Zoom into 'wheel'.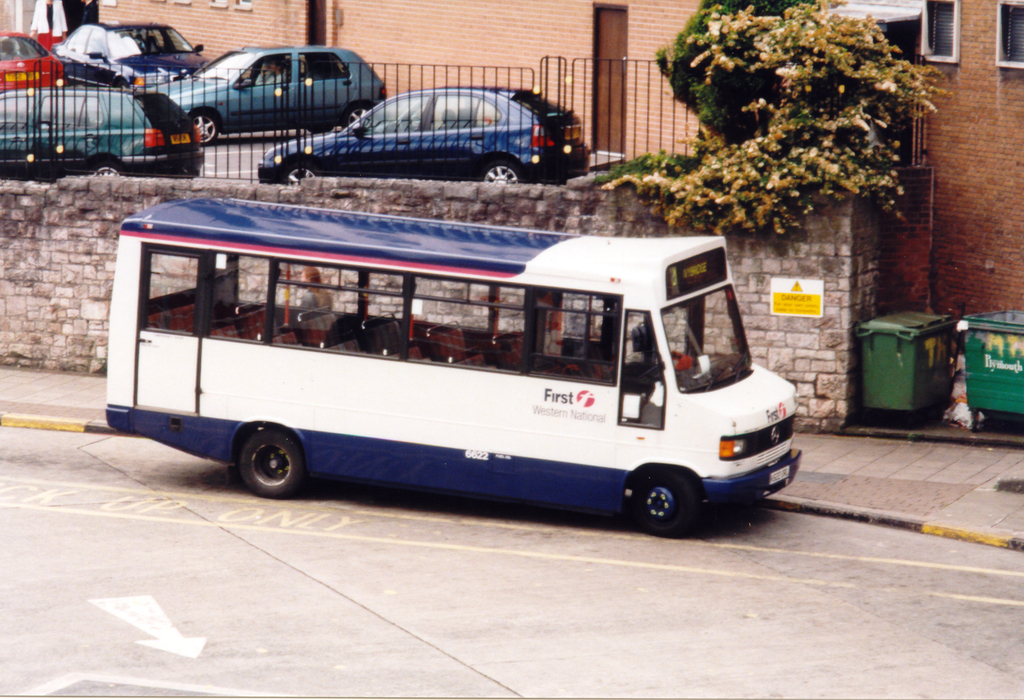
Zoom target: (634,475,696,537).
